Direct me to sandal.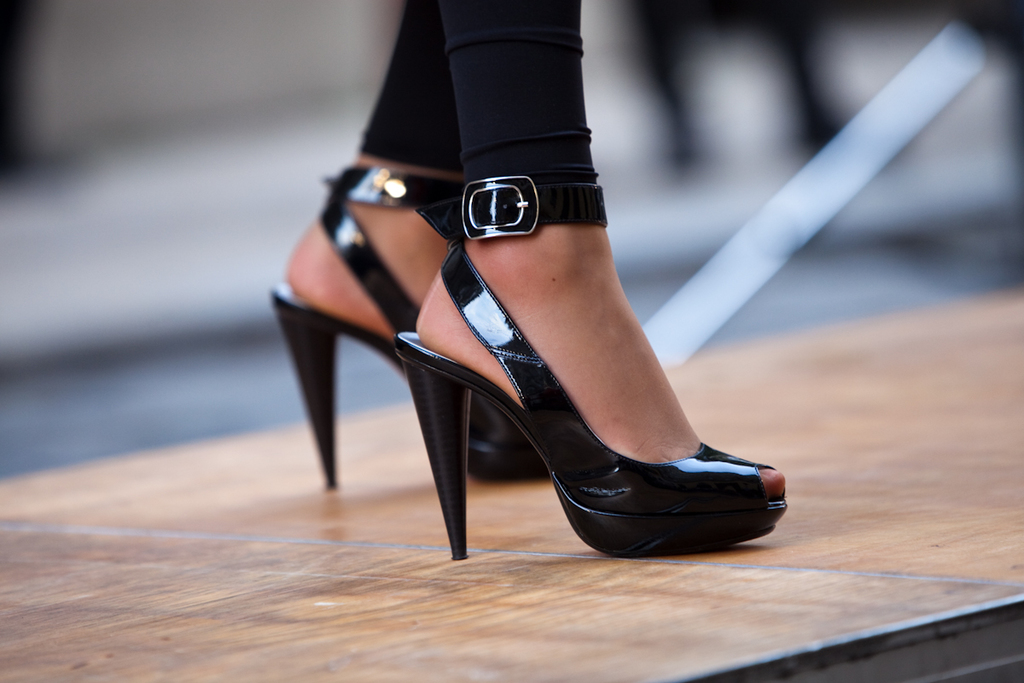
Direction: crop(396, 180, 788, 557).
